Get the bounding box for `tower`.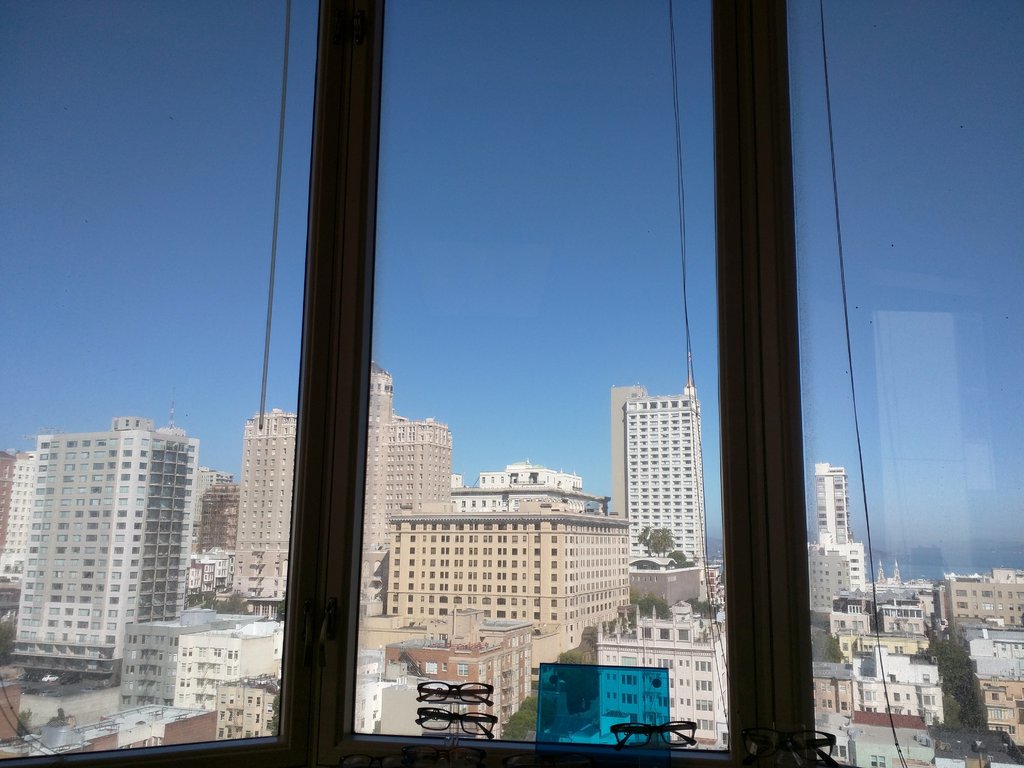
(361, 359, 454, 623).
